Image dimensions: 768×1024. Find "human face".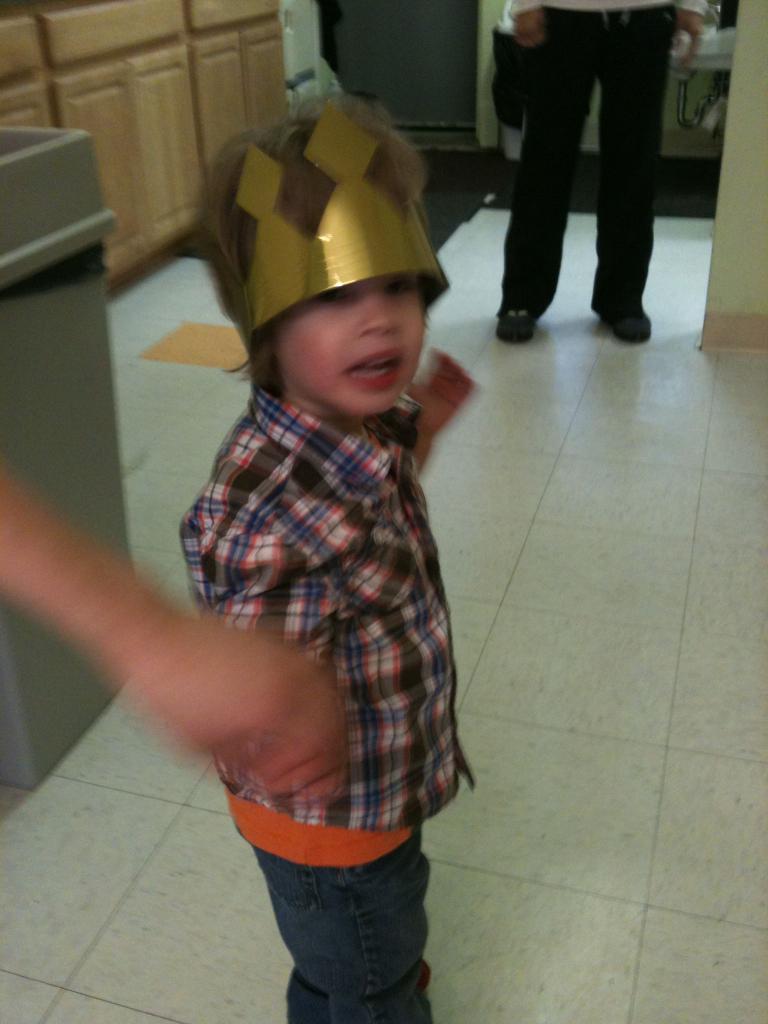
bbox(269, 271, 428, 417).
